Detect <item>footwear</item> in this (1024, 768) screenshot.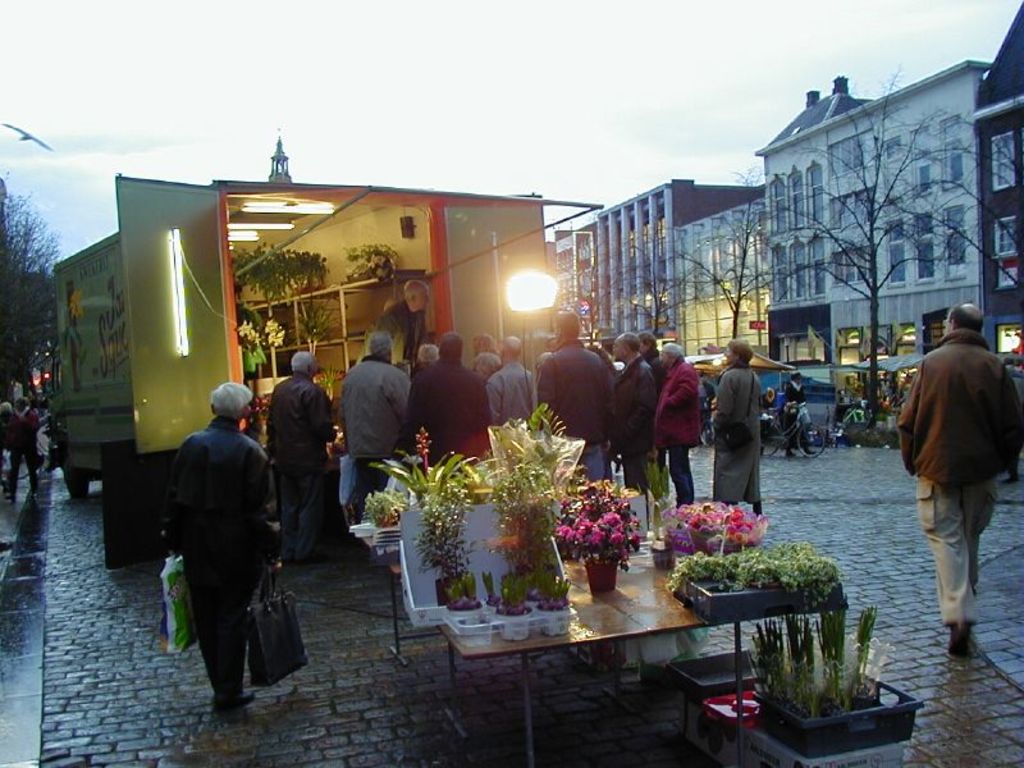
Detection: box=[221, 690, 256, 710].
